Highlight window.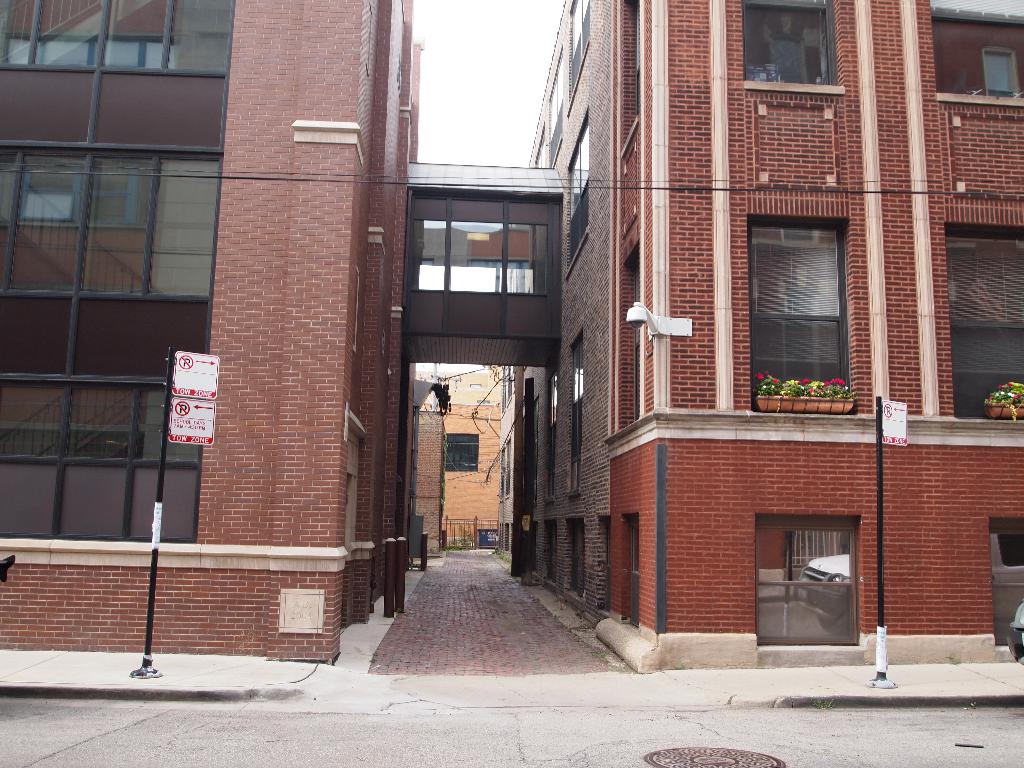
Highlighted region: (left=541, top=375, right=557, bottom=500).
